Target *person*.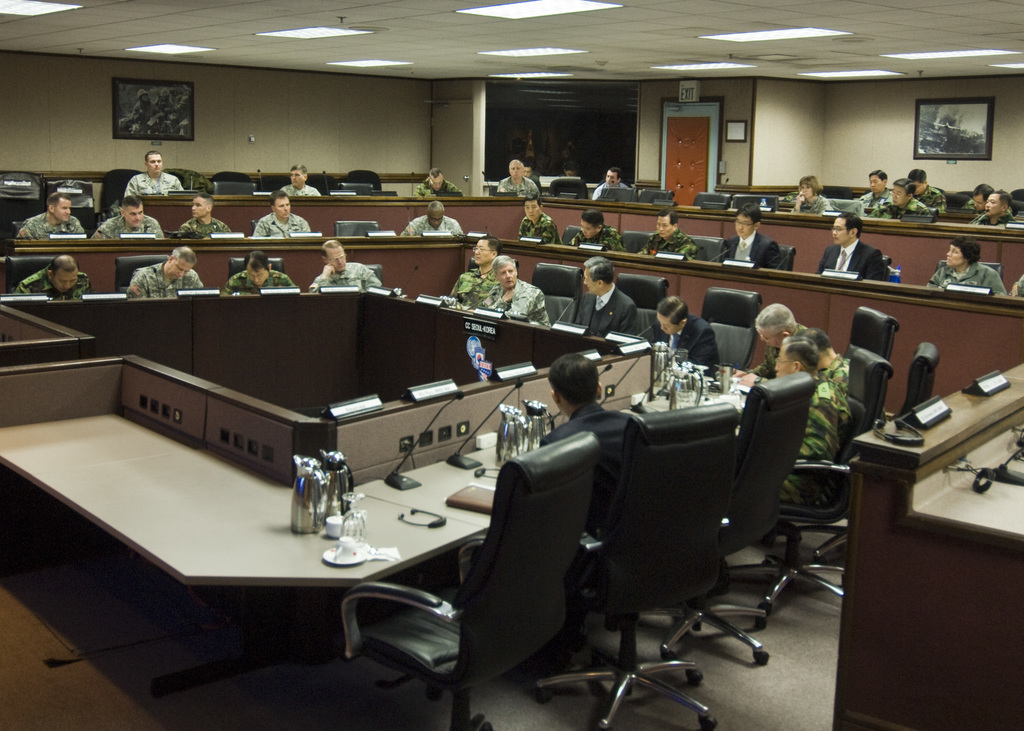
Target region: 639/208/699/259.
